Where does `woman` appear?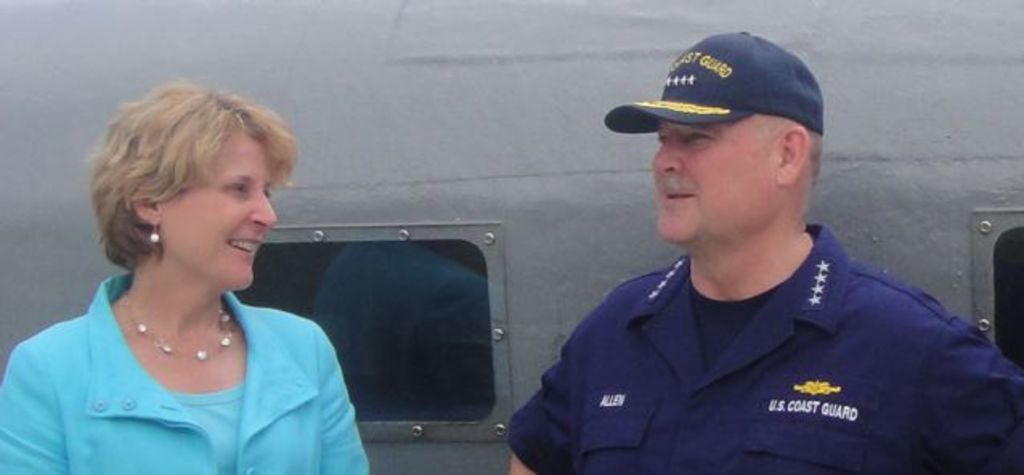
Appears at <bbox>0, 80, 368, 473</bbox>.
